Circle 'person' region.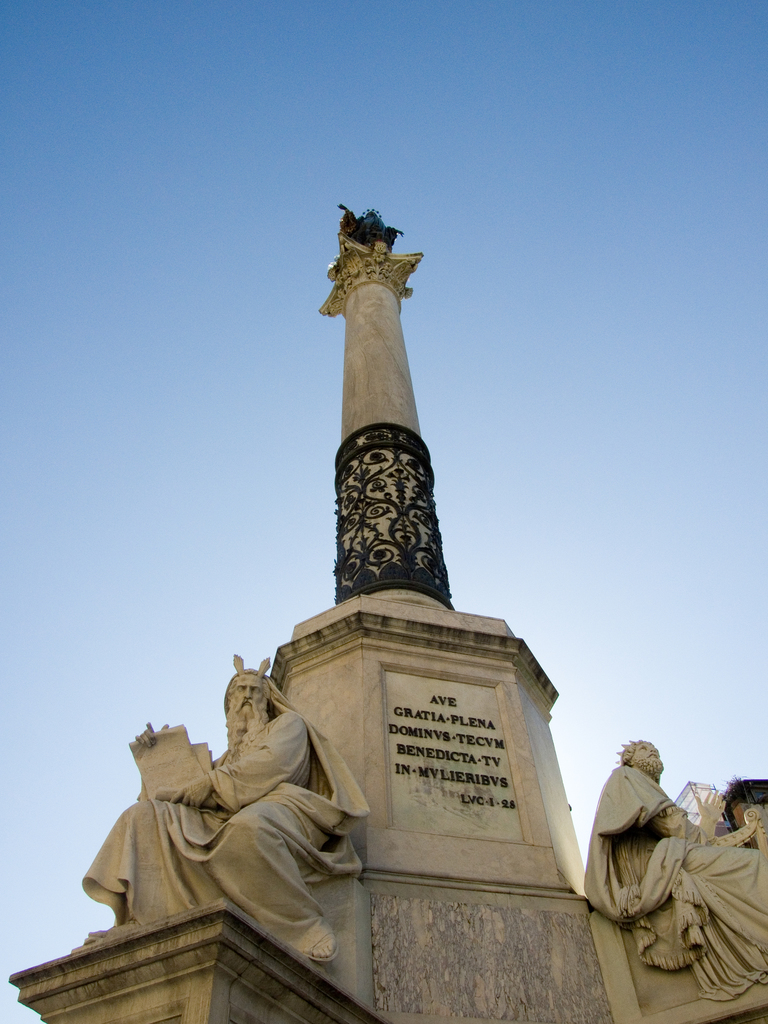
Region: <box>564,731,767,1004</box>.
